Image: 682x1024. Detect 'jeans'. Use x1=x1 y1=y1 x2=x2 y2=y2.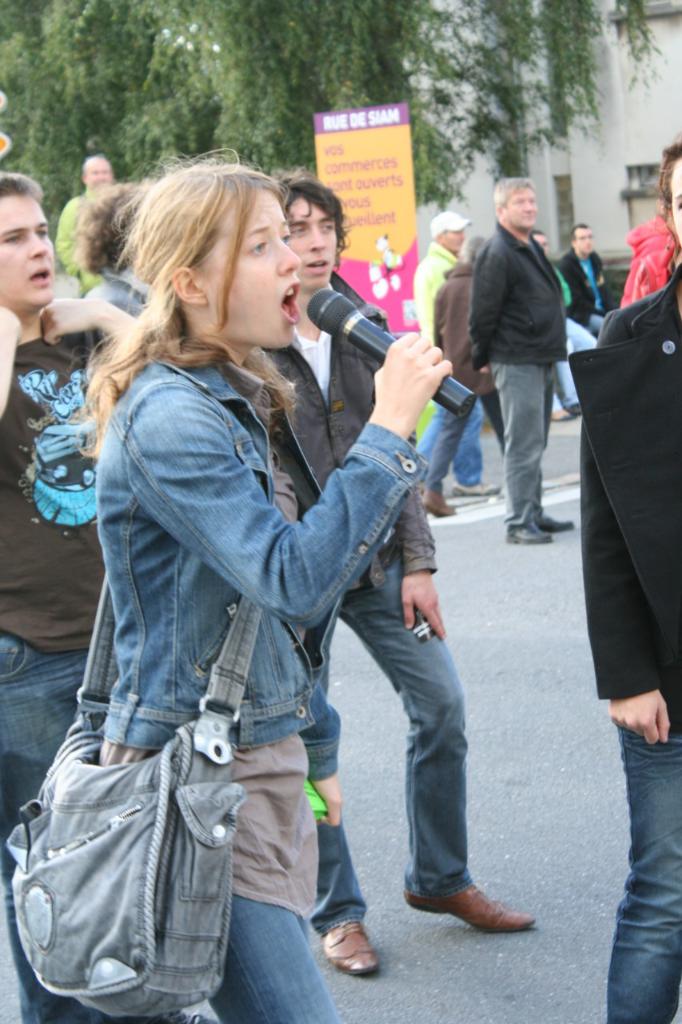
x1=422 y1=398 x2=481 y2=482.
